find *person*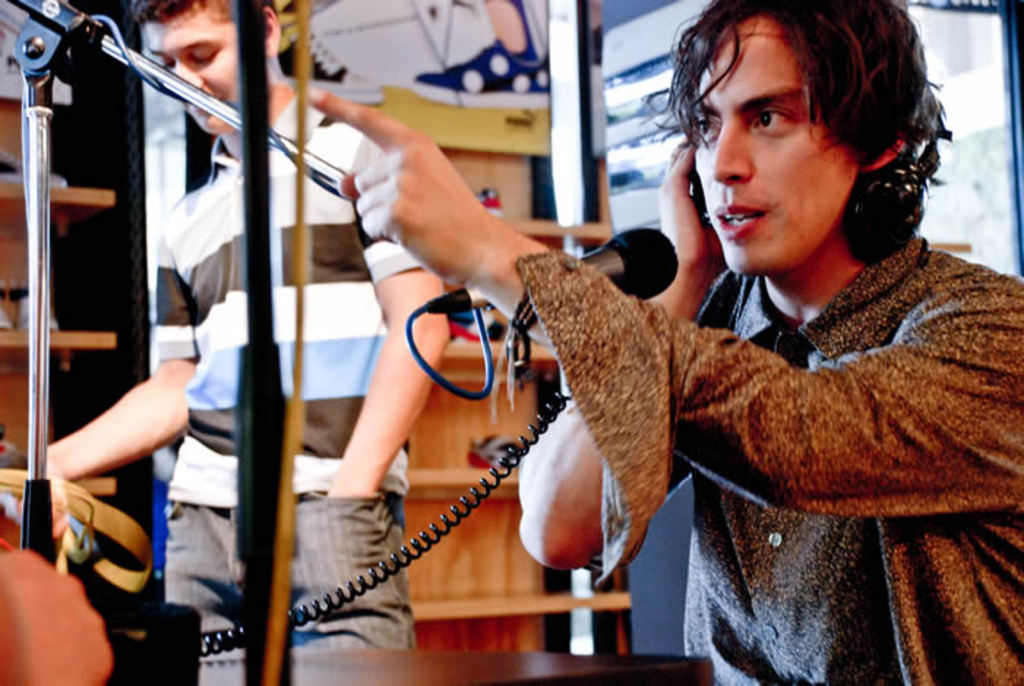
pyautogui.locateOnScreen(310, 0, 1023, 682)
